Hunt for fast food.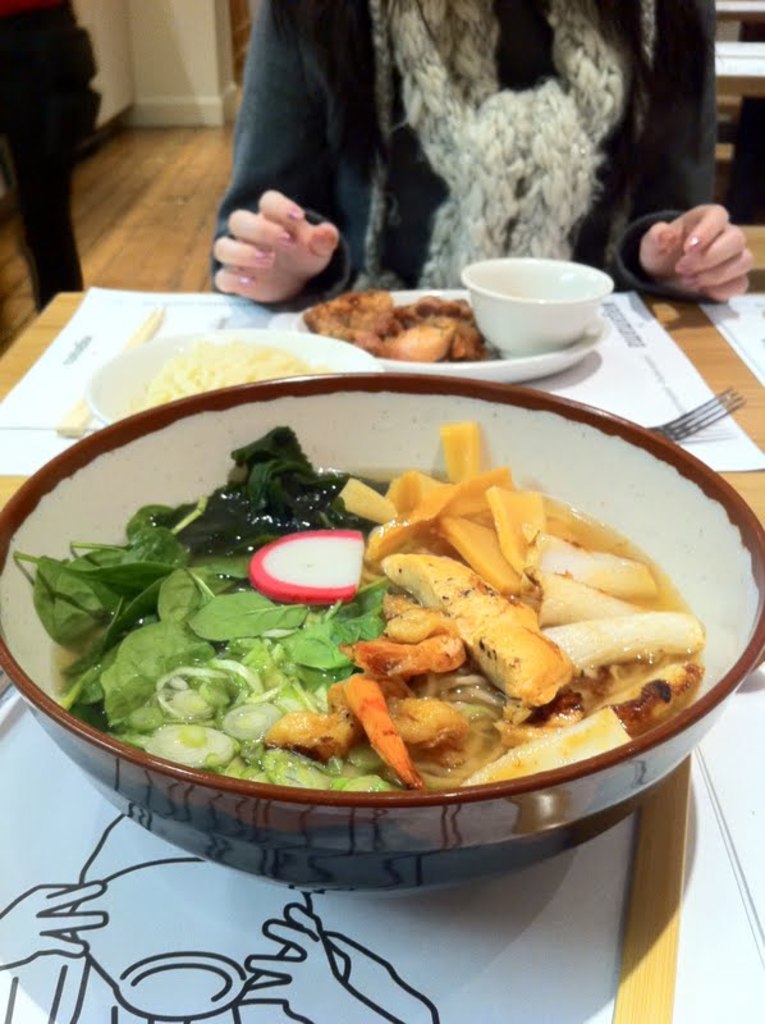
Hunted down at 386/691/469/758.
